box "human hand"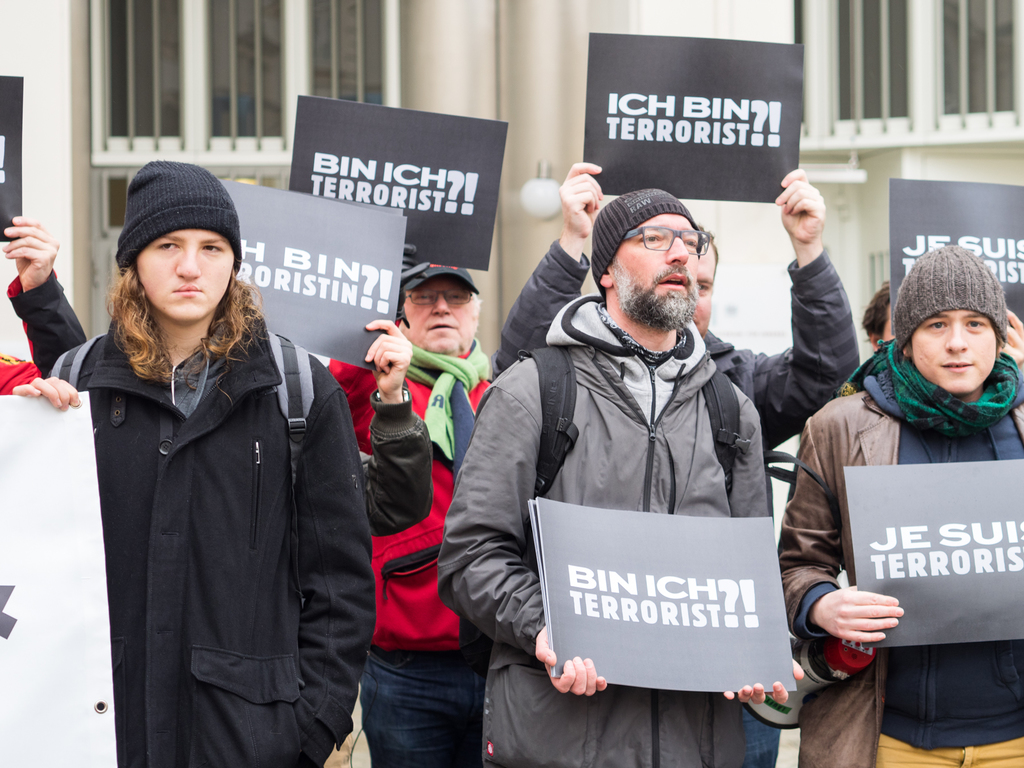
556/157/607/240
